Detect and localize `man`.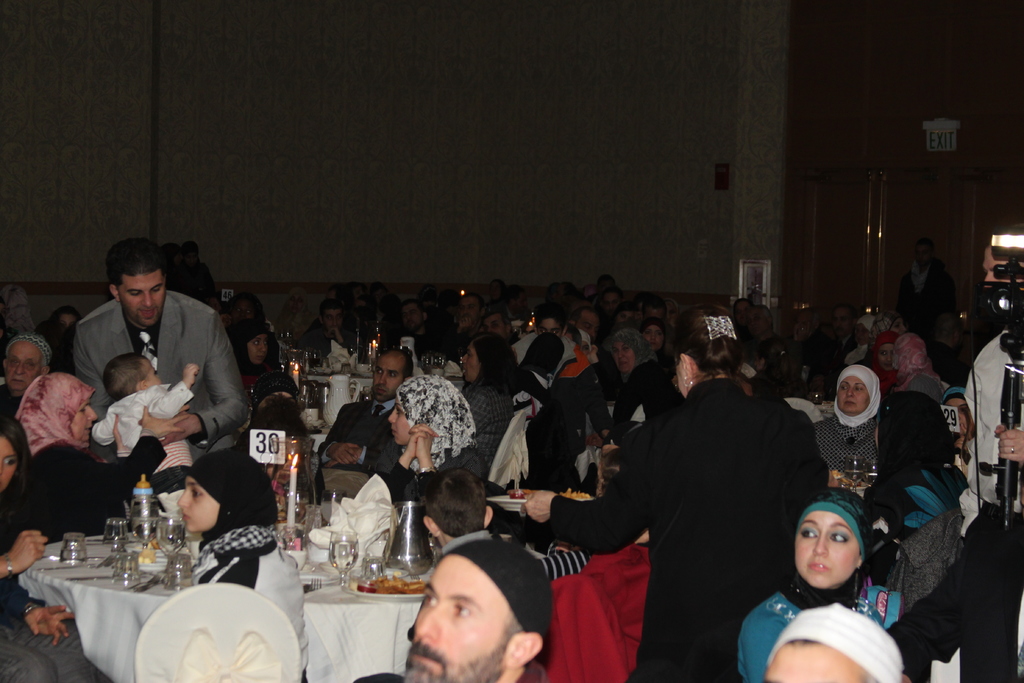
Localized at x1=878 y1=226 x2=1023 y2=682.
